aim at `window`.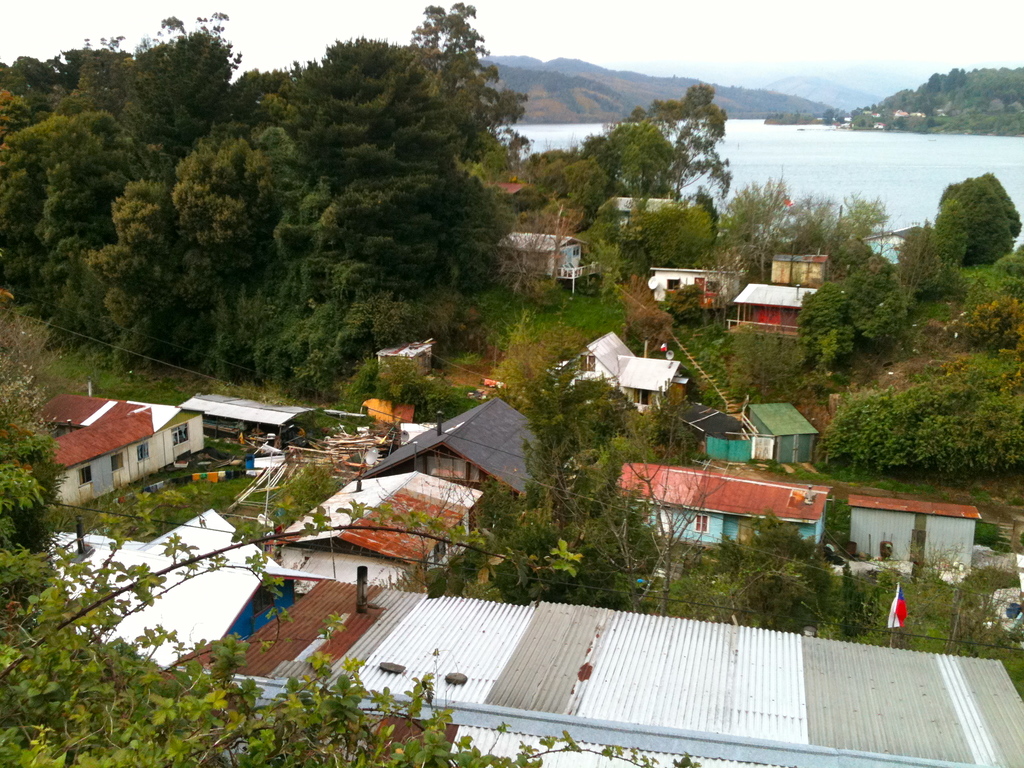
Aimed at bbox=[580, 353, 596, 373].
